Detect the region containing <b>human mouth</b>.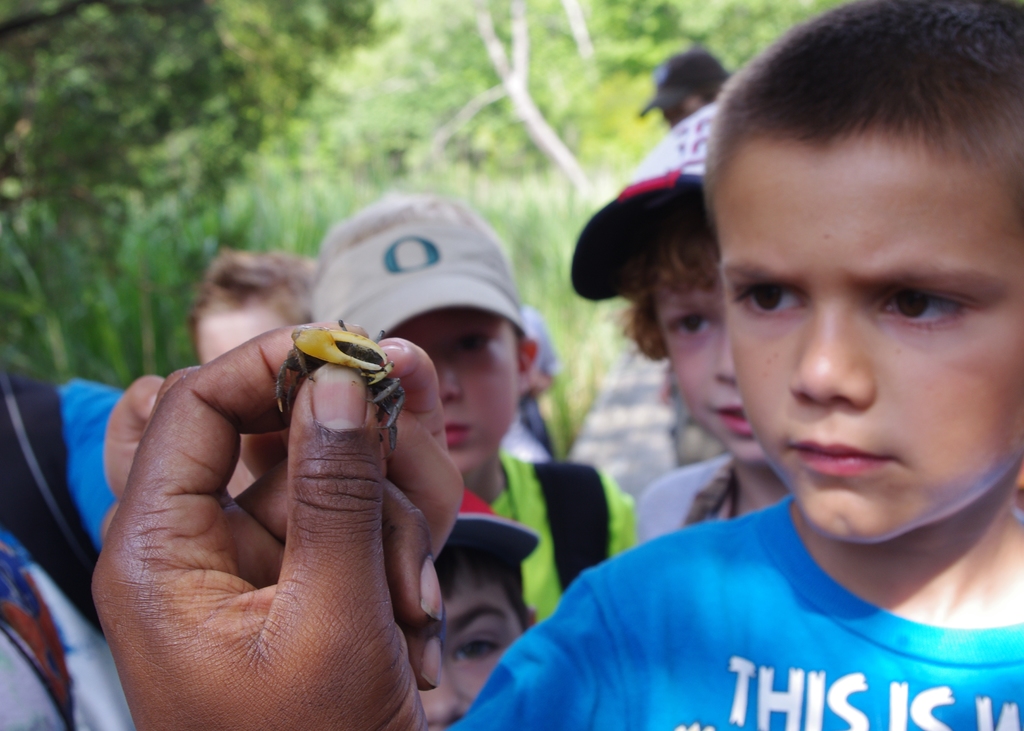
{"left": 792, "top": 437, "right": 908, "bottom": 476}.
